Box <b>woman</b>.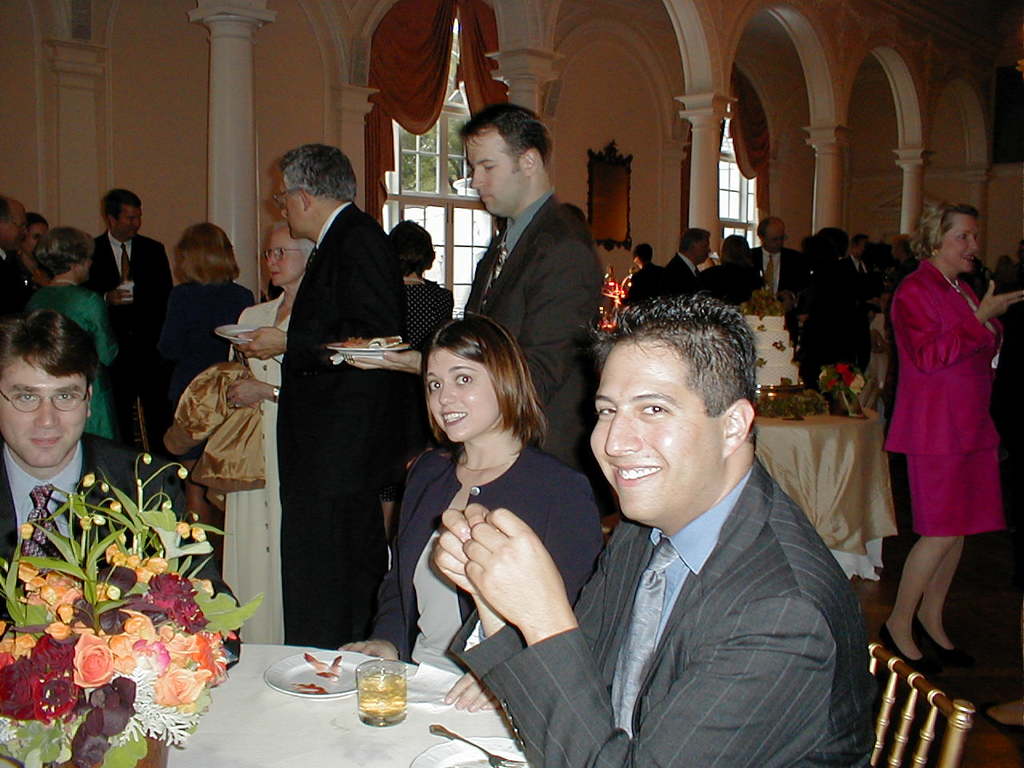
box(387, 216, 455, 349).
